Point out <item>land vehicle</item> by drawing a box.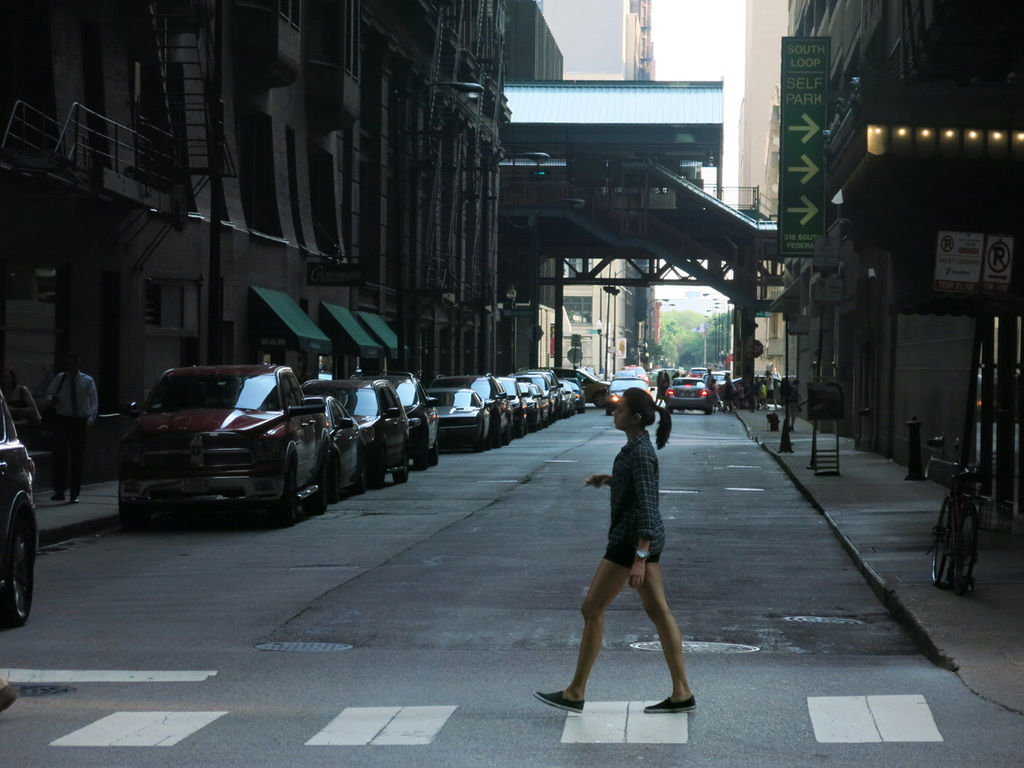
region(304, 374, 410, 482).
